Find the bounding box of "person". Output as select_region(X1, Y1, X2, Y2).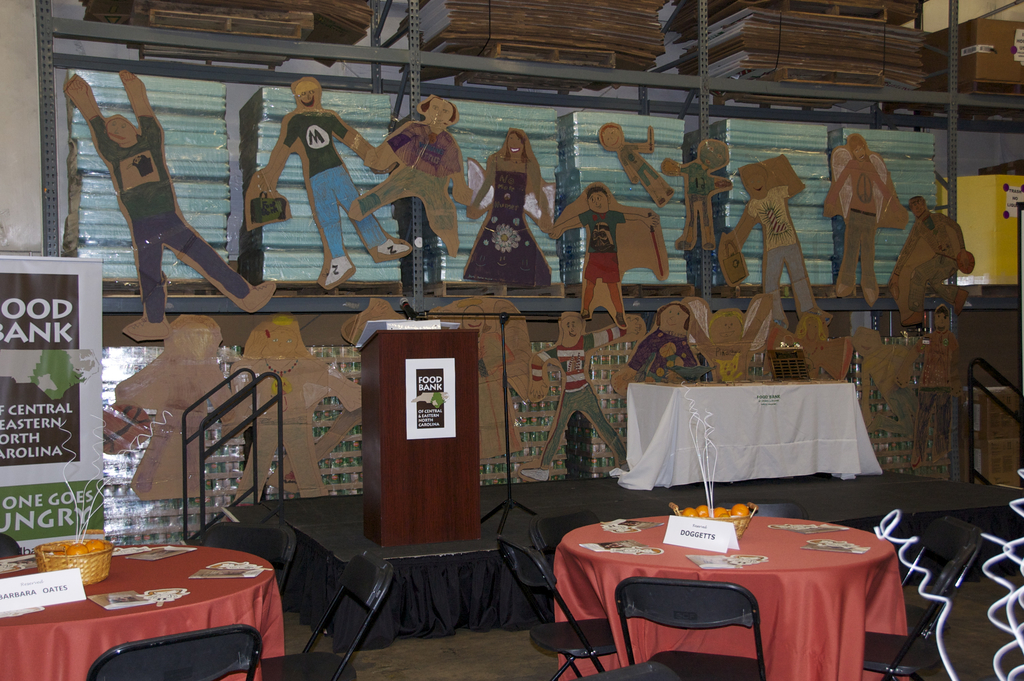
select_region(732, 151, 830, 341).
